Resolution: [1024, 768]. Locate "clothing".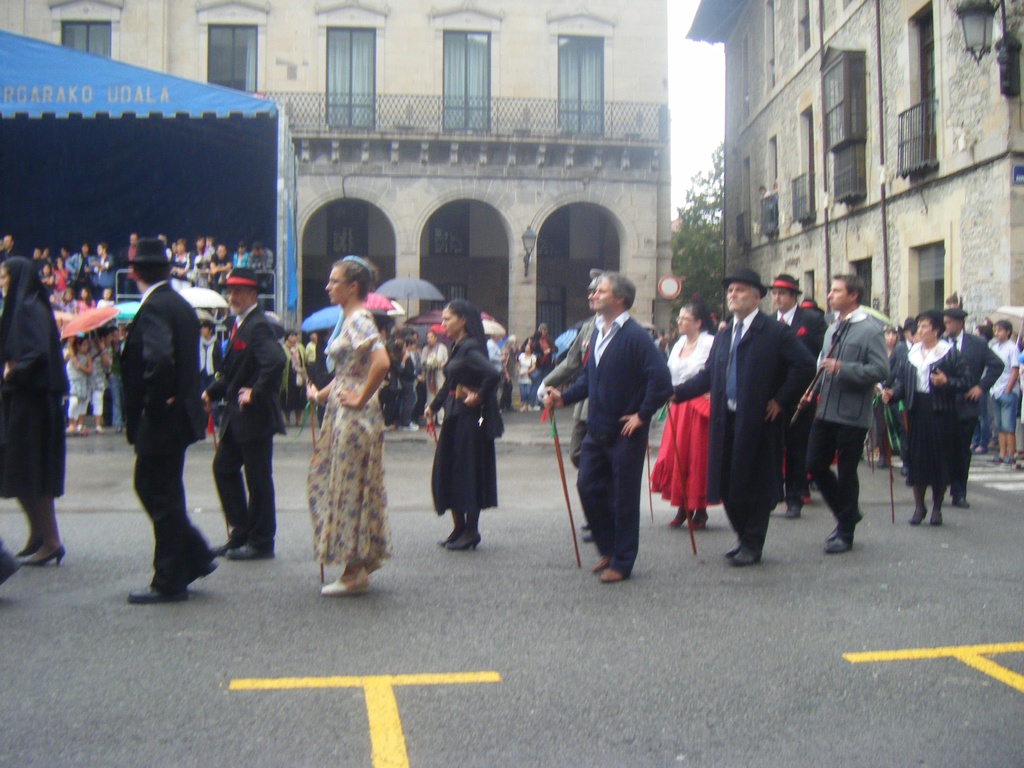
[x1=542, y1=319, x2=592, y2=466].
